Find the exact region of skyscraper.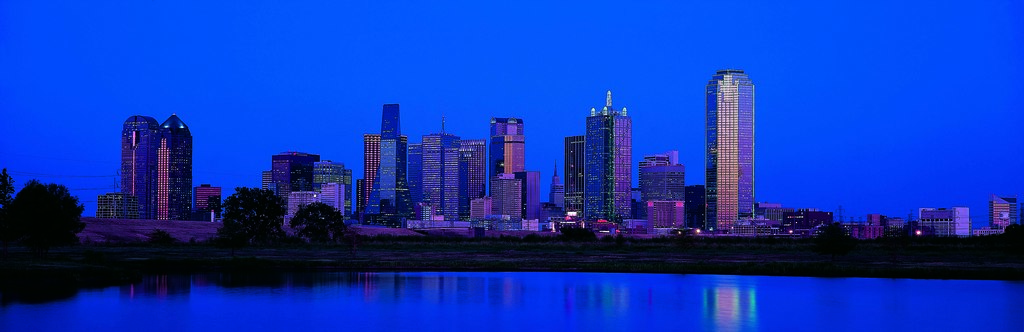
Exact region: bbox(705, 67, 755, 226).
